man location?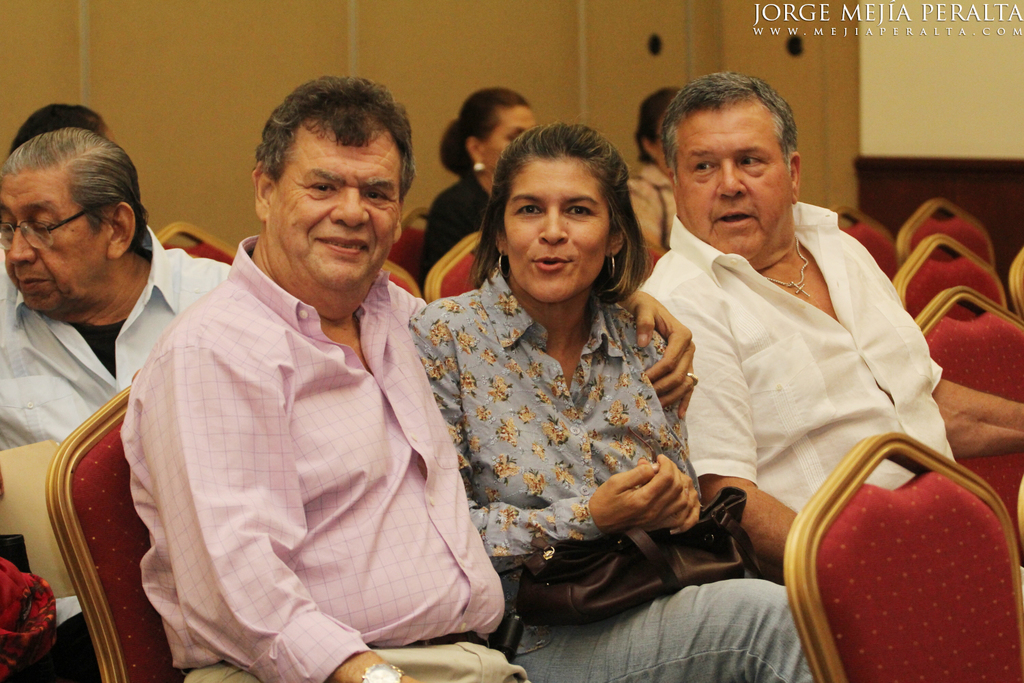
x1=120 y1=72 x2=812 y2=682
